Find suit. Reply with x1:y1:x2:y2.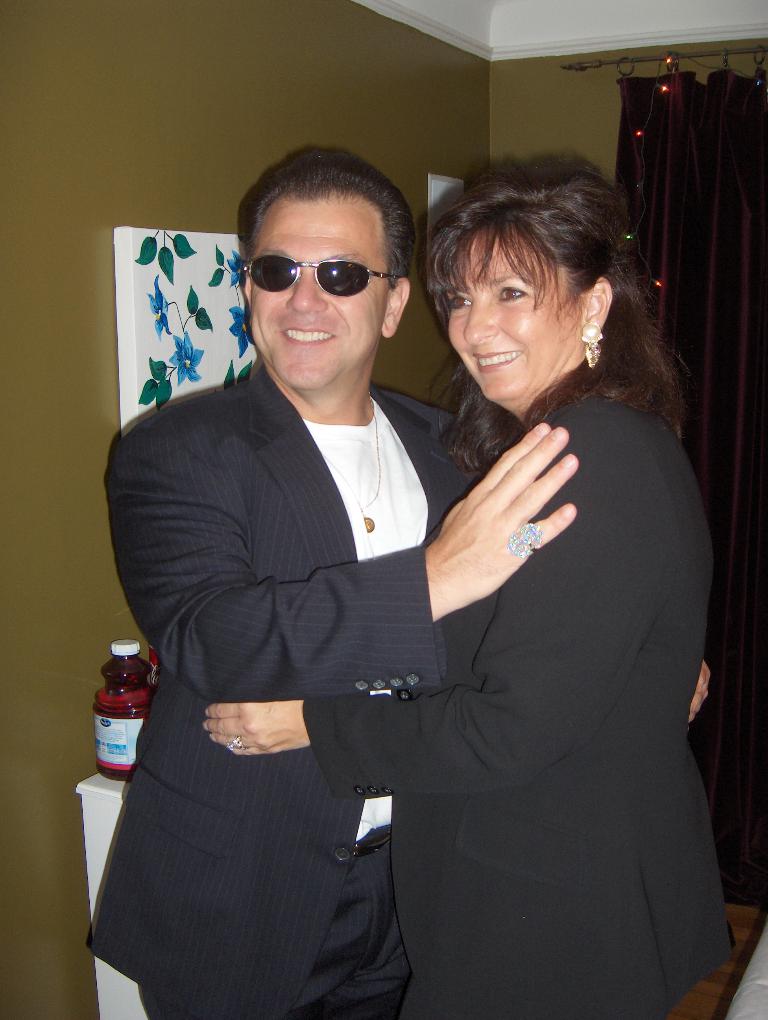
303:400:735:1019.
